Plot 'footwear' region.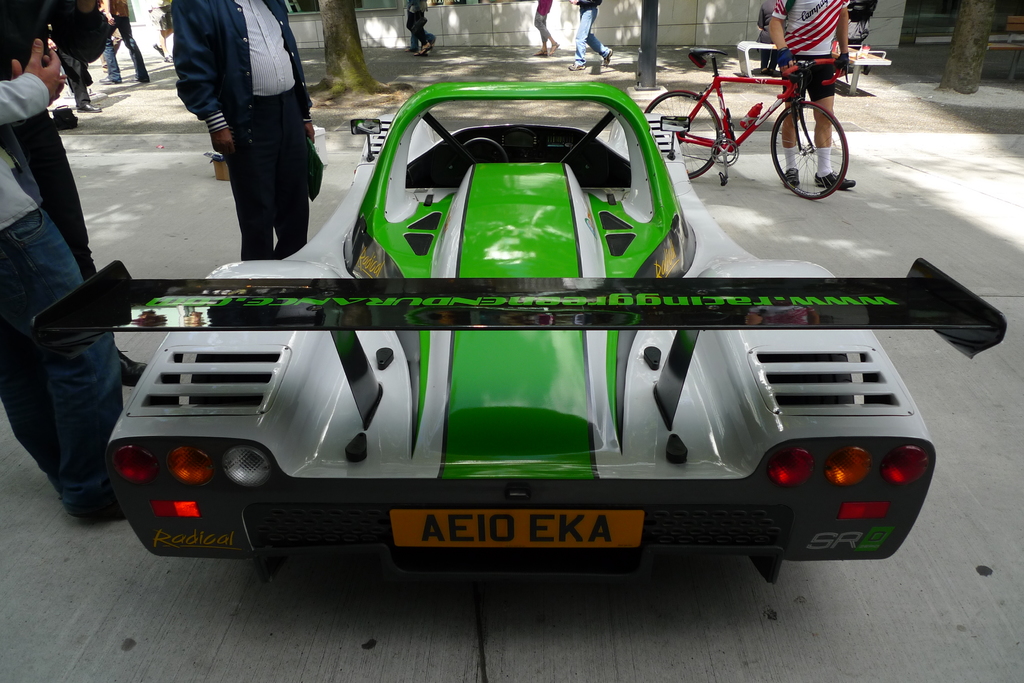
Plotted at crop(820, 175, 858, 193).
